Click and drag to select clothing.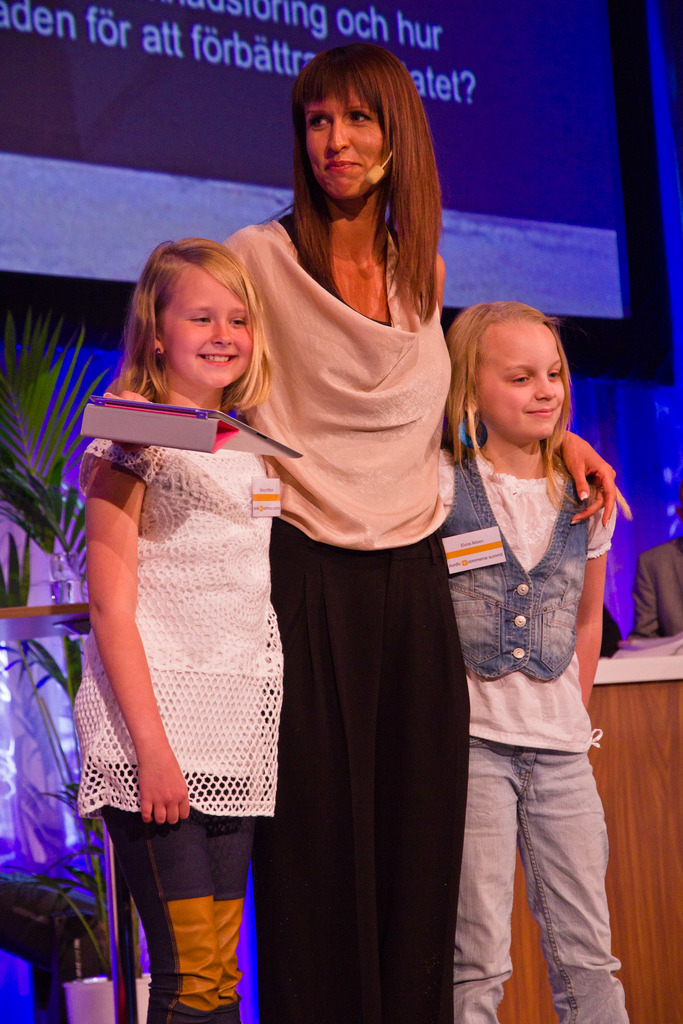
Selection: box=[222, 218, 472, 1023].
